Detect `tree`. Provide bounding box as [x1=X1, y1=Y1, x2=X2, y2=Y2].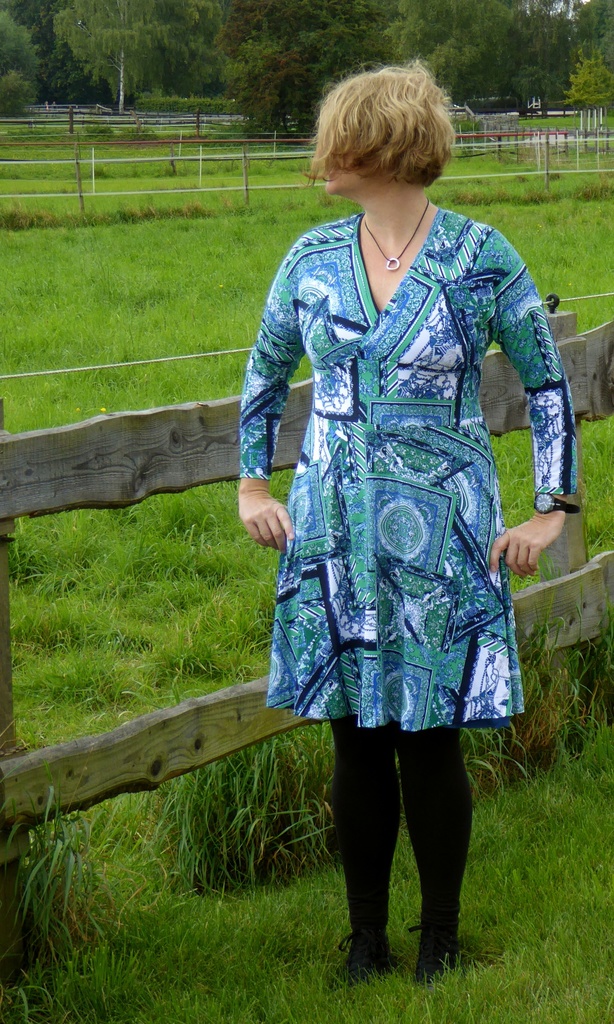
[x1=0, y1=58, x2=33, y2=120].
